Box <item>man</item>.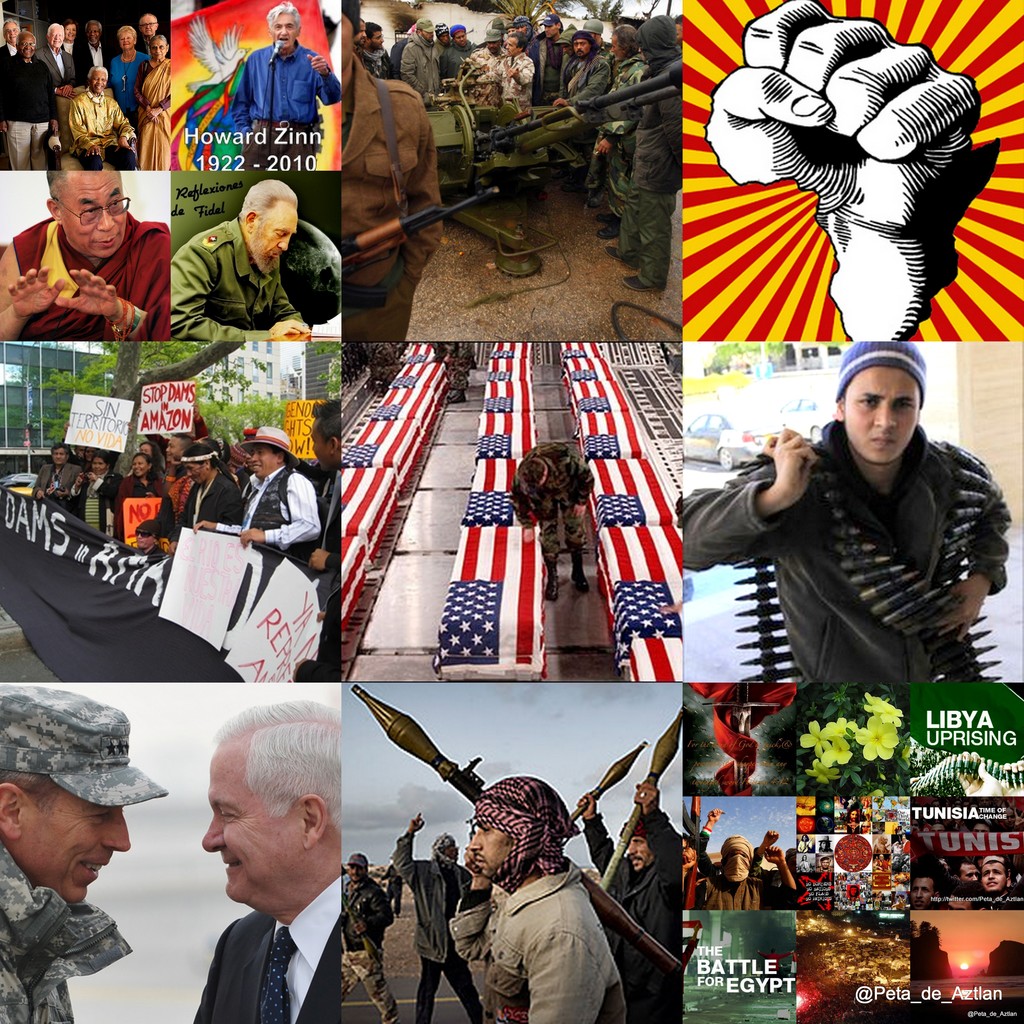
left=340, top=0, right=445, bottom=344.
